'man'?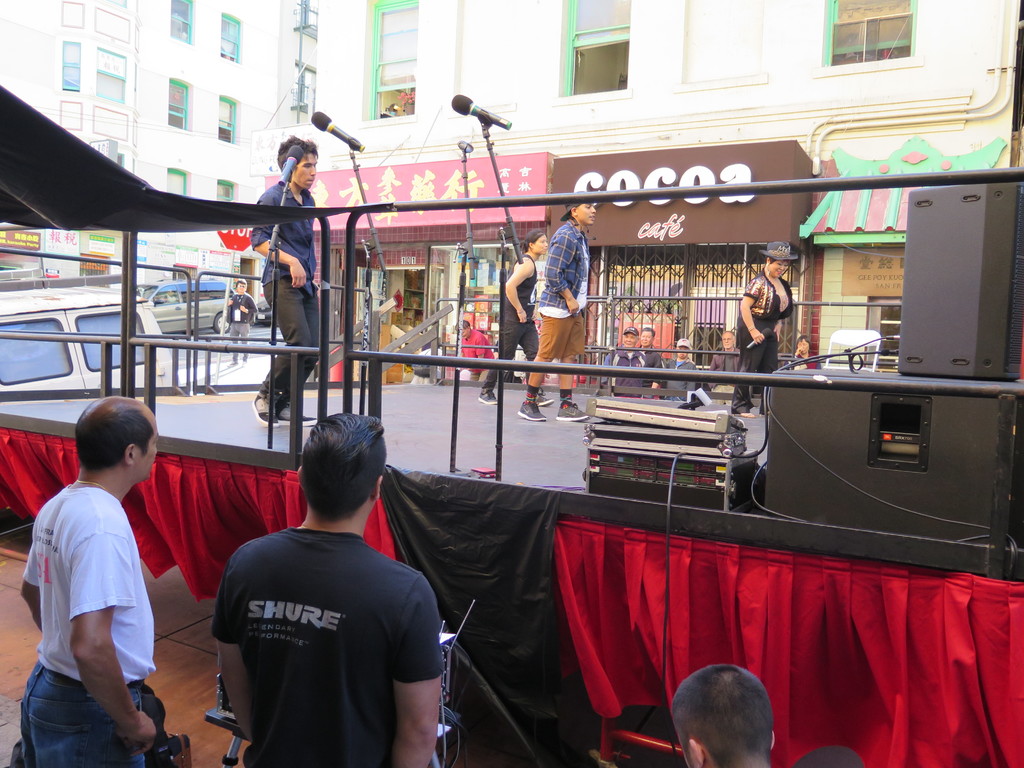
[left=453, top=325, right=493, bottom=394]
